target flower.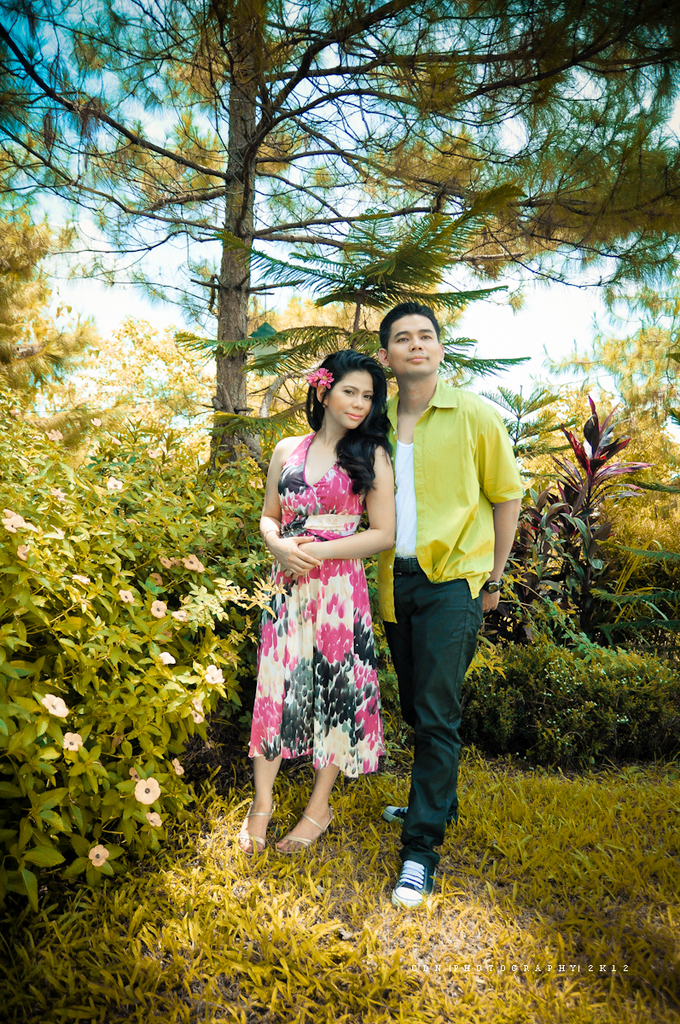
Target region: bbox=[44, 692, 70, 715].
